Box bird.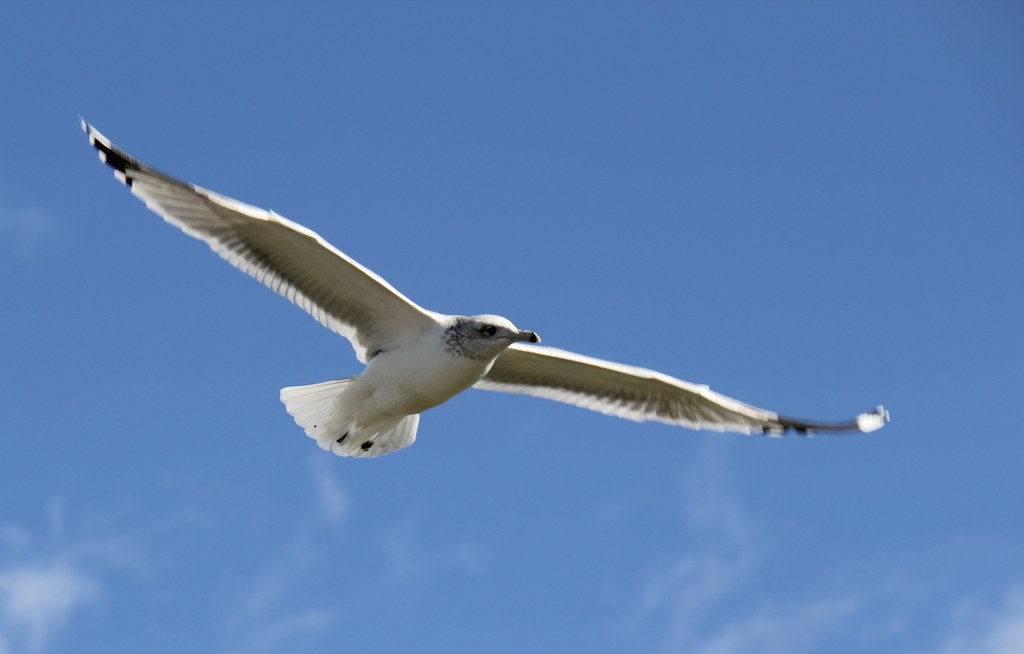
crop(72, 121, 843, 466).
